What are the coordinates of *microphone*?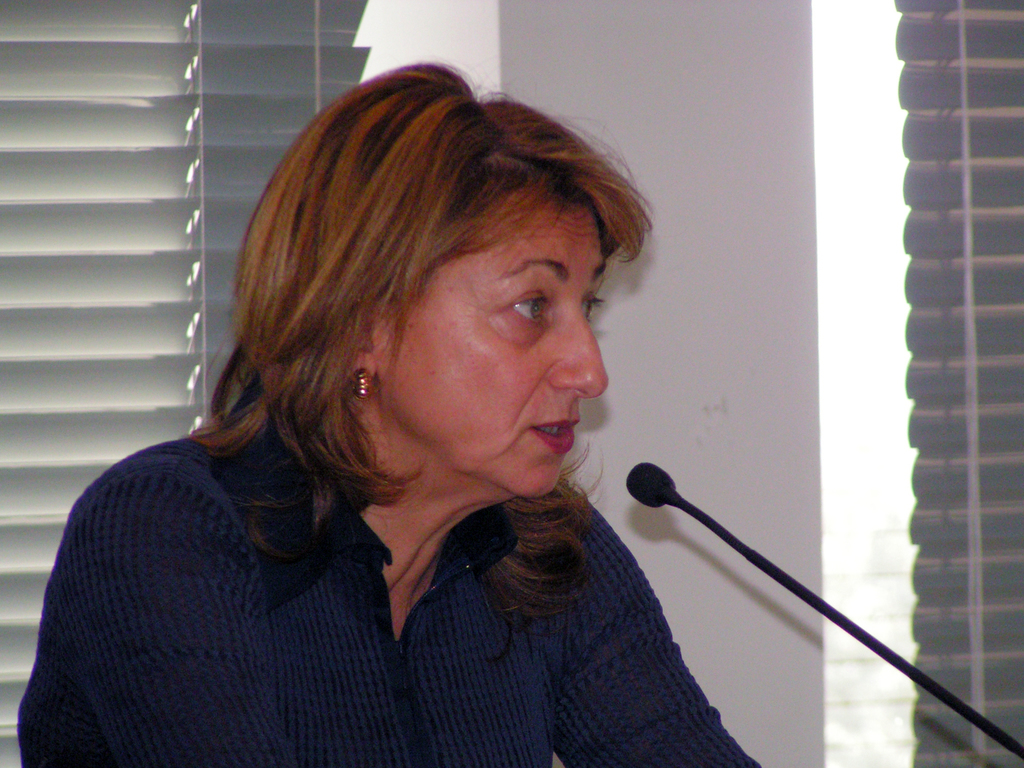
(614,455,1018,758).
